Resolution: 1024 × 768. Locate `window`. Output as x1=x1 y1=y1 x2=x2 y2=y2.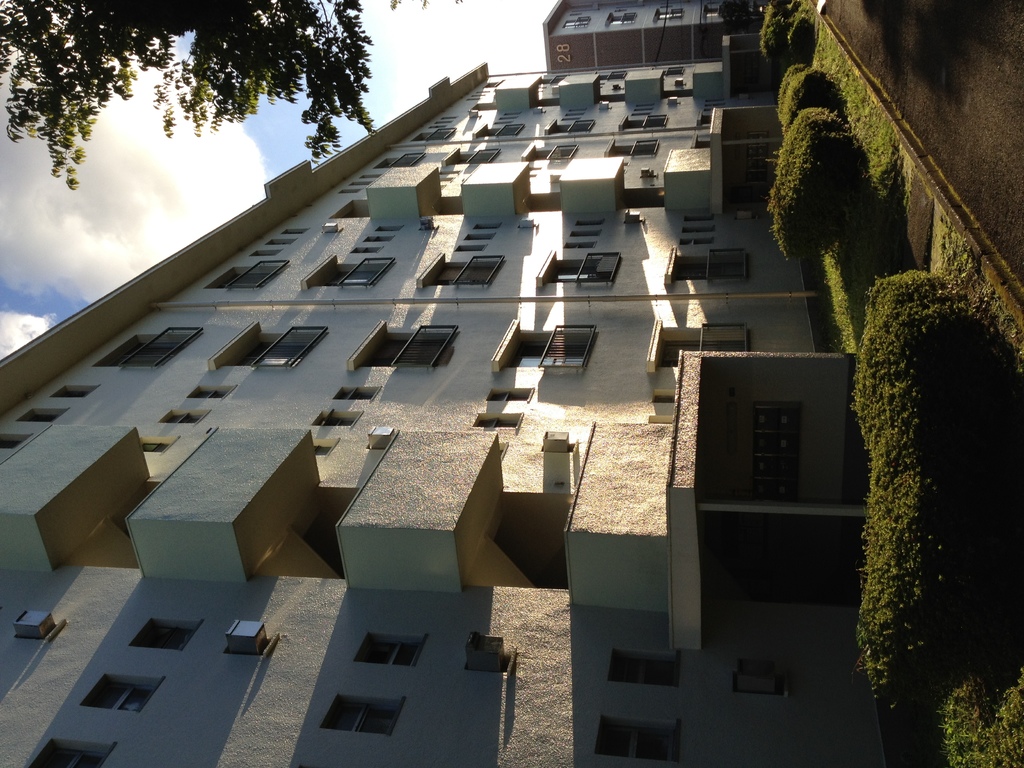
x1=351 y1=243 x2=382 y2=254.
